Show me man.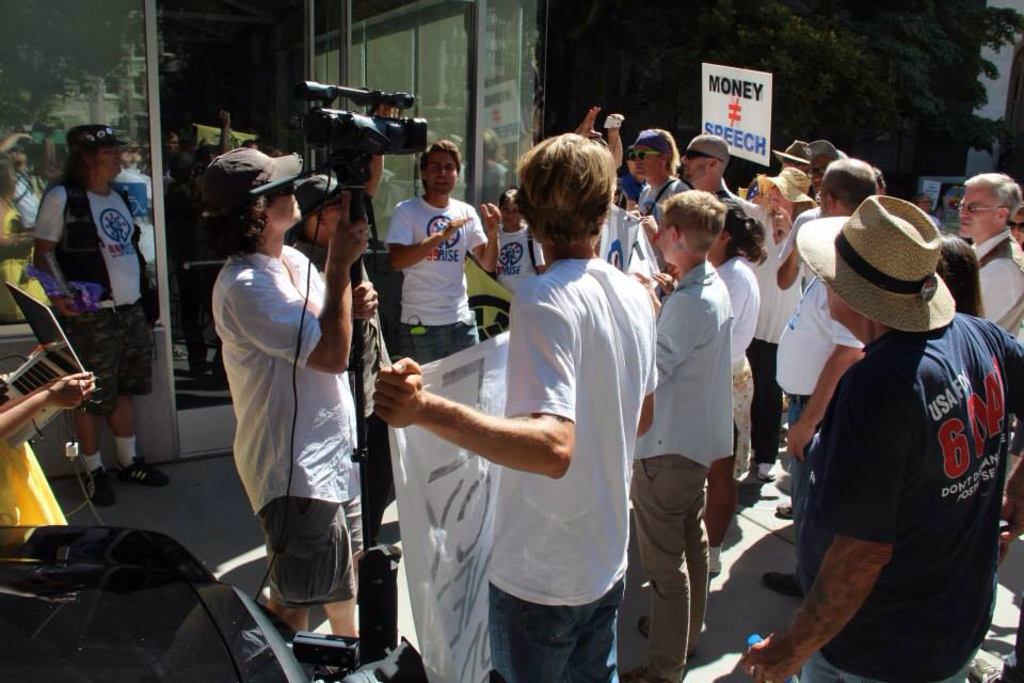
man is here: 689:139:766:247.
